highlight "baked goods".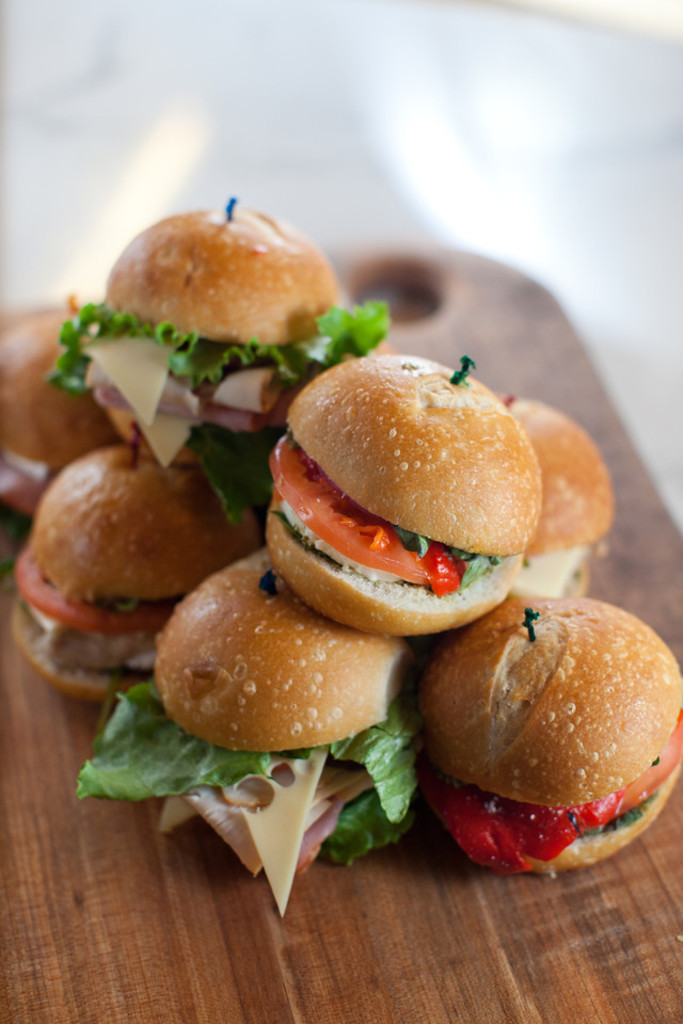
Highlighted region: (left=54, top=193, right=387, bottom=467).
